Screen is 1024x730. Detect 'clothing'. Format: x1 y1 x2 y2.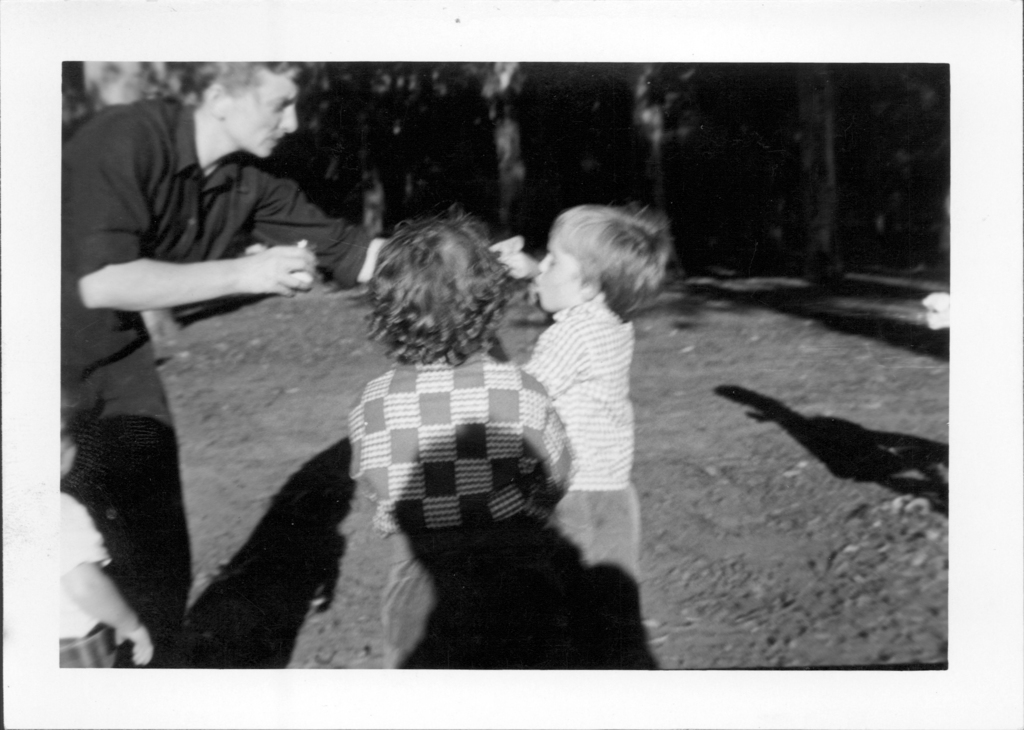
349 349 570 663.
